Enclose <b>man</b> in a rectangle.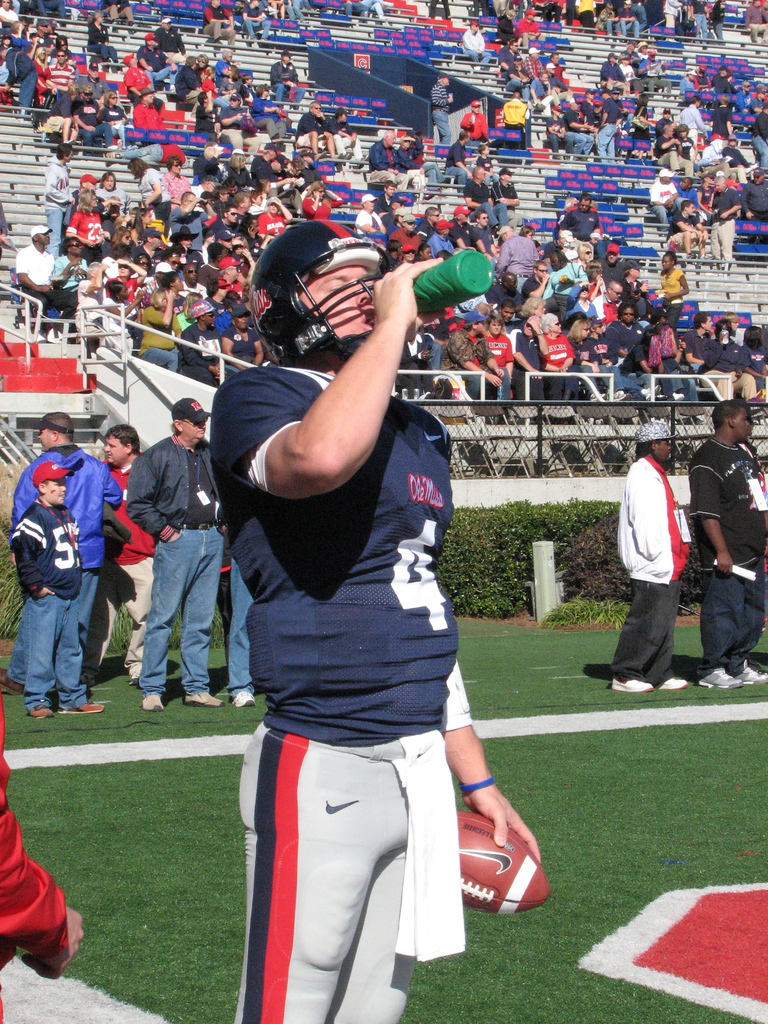
[x1=683, y1=400, x2=767, y2=687].
